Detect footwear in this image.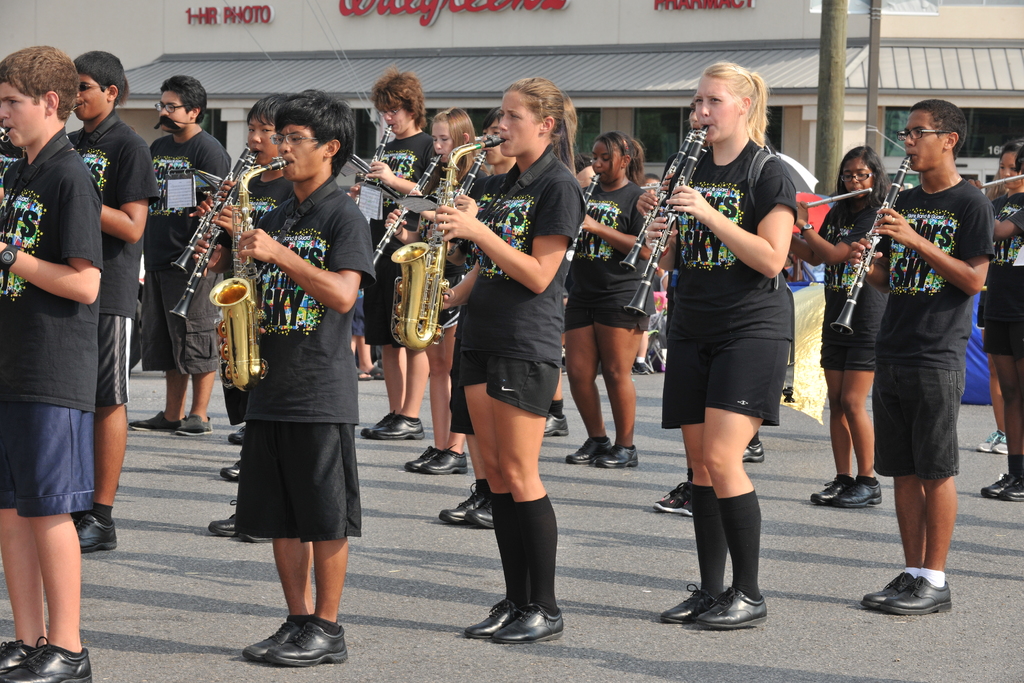
Detection: pyautogui.locateOnScreen(439, 483, 489, 525).
